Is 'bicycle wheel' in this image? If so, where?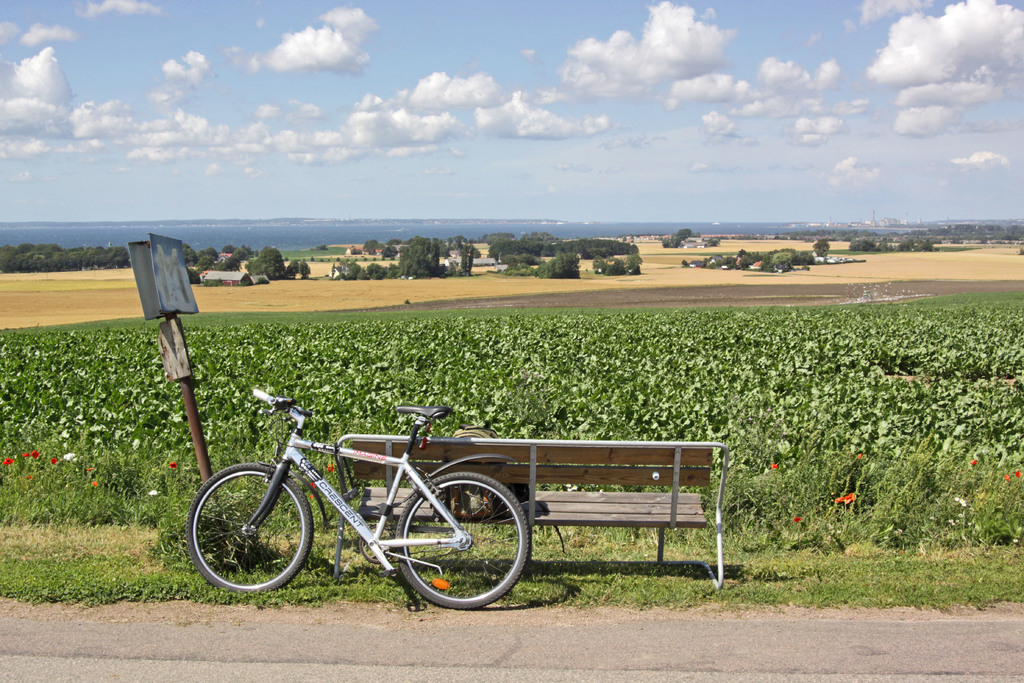
Yes, at select_region(188, 461, 314, 591).
